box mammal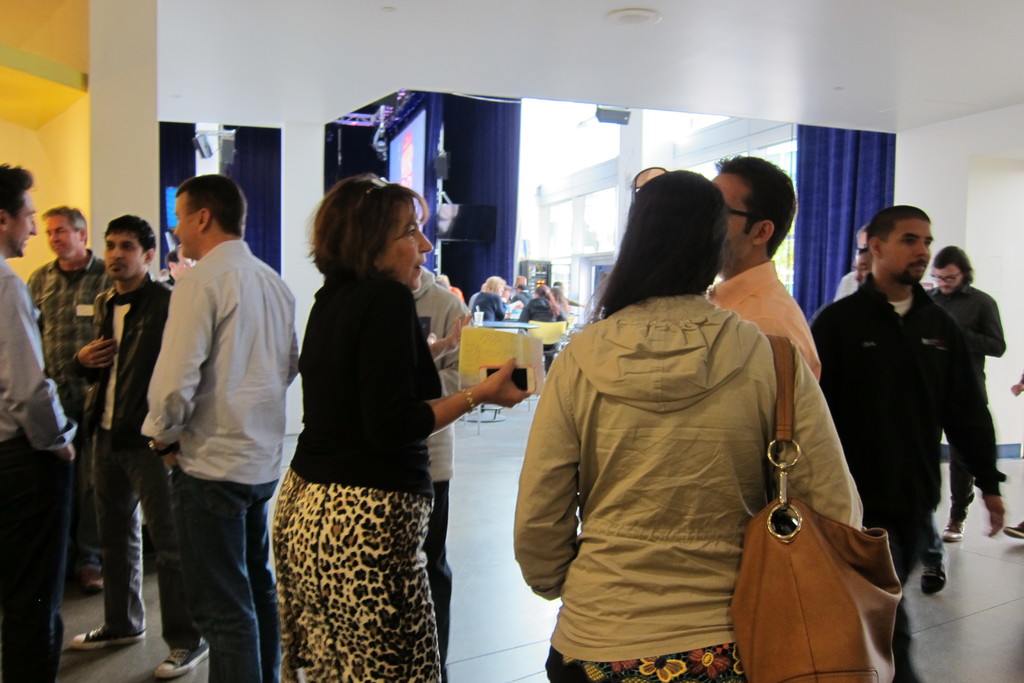
(left=712, top=150, right=824, bottom=388)
